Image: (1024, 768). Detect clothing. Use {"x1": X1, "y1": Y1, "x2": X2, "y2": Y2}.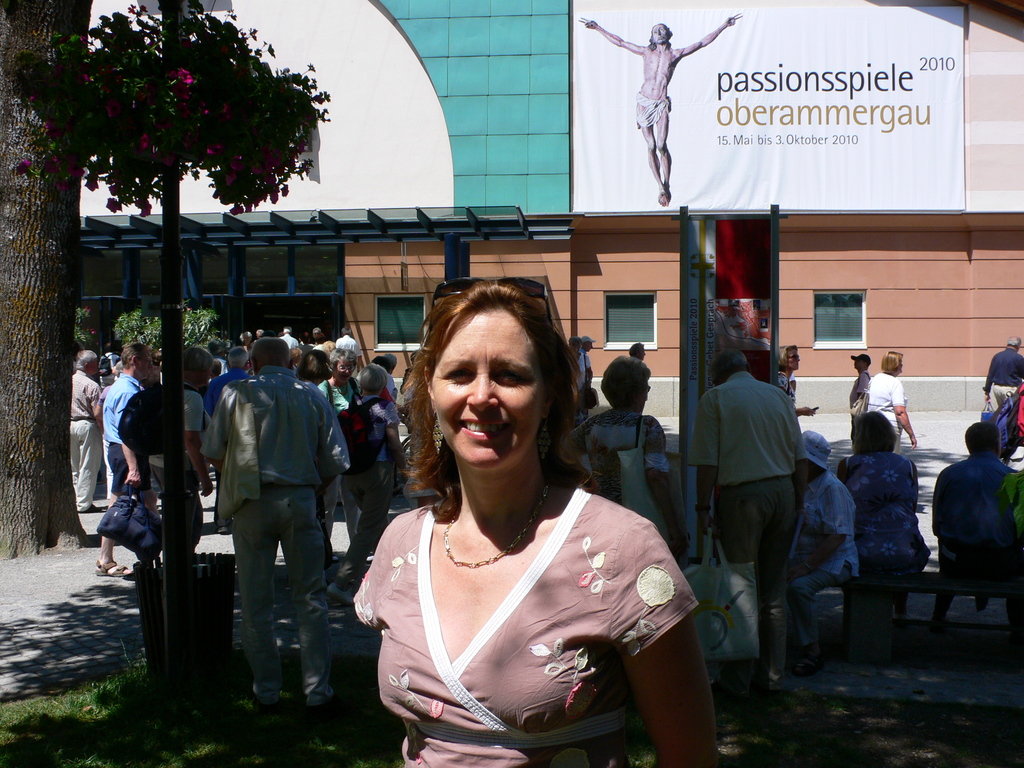
{"x1": 985, "y1": 346, "x2": 1023, "y2": 392}.
